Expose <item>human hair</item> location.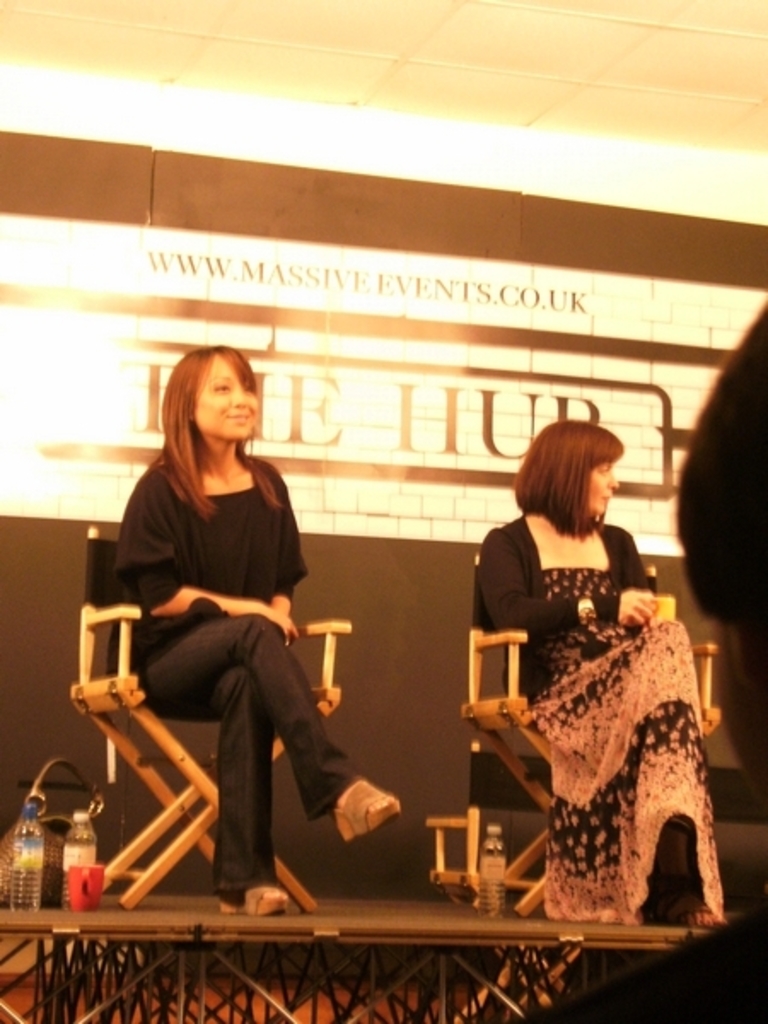
Exposed at x1=526, y1=422, x2=637, y2=546.
